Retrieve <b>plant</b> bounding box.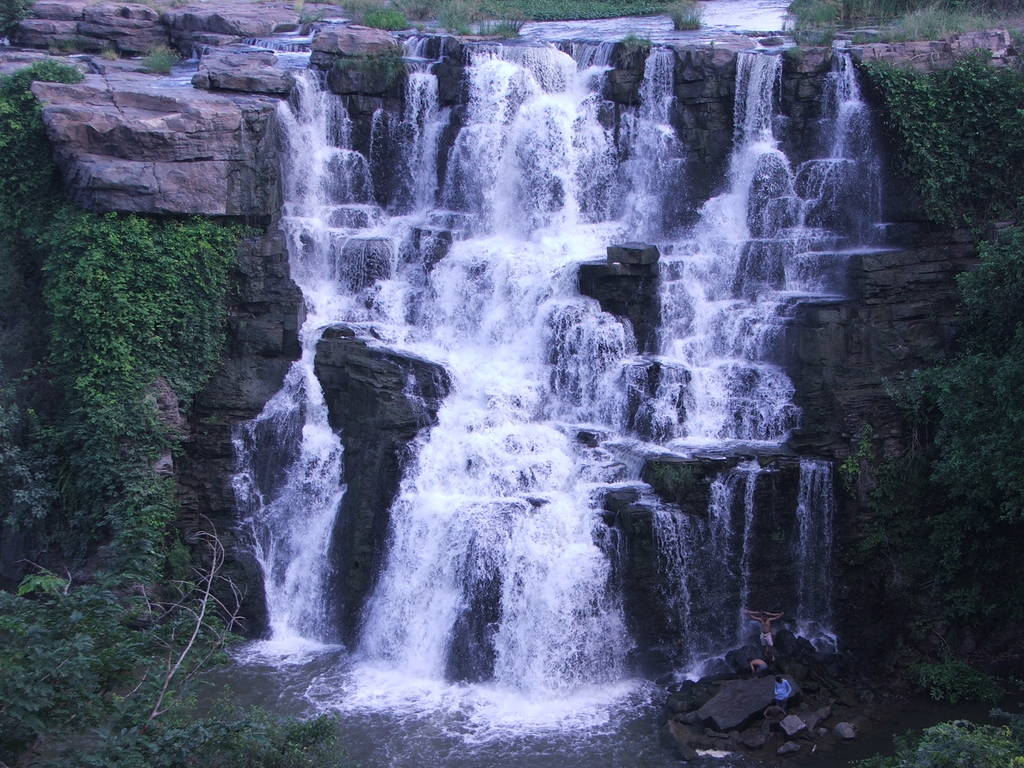
Bounding box: <bbox>135, 0, 190, 16</bbox>.
